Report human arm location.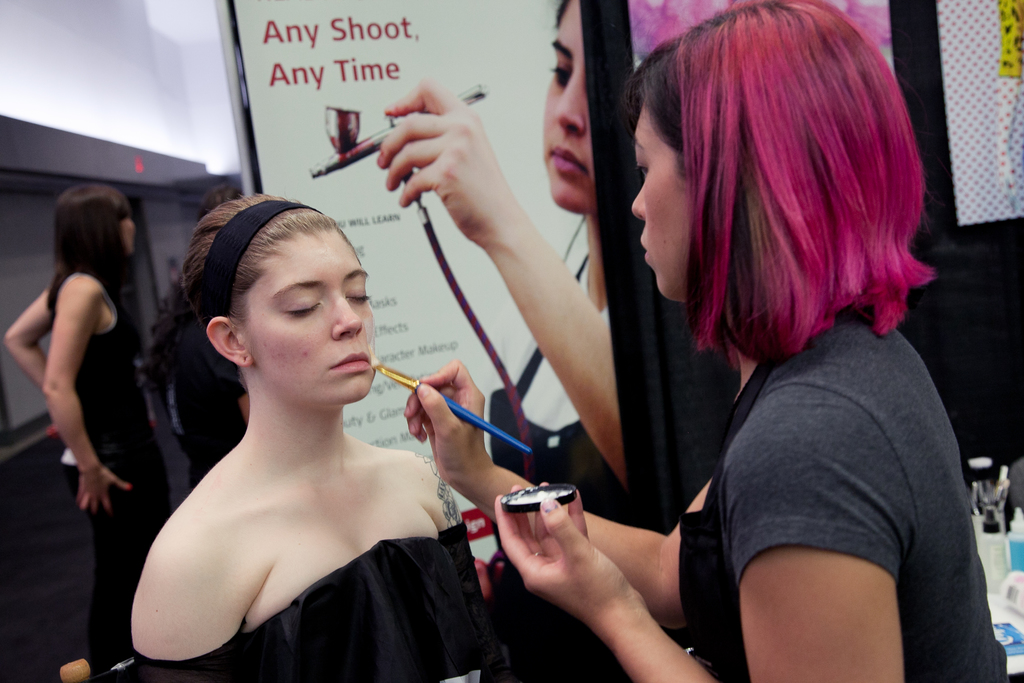
Report: (left=124, top=518, right=266, bottom=682).
